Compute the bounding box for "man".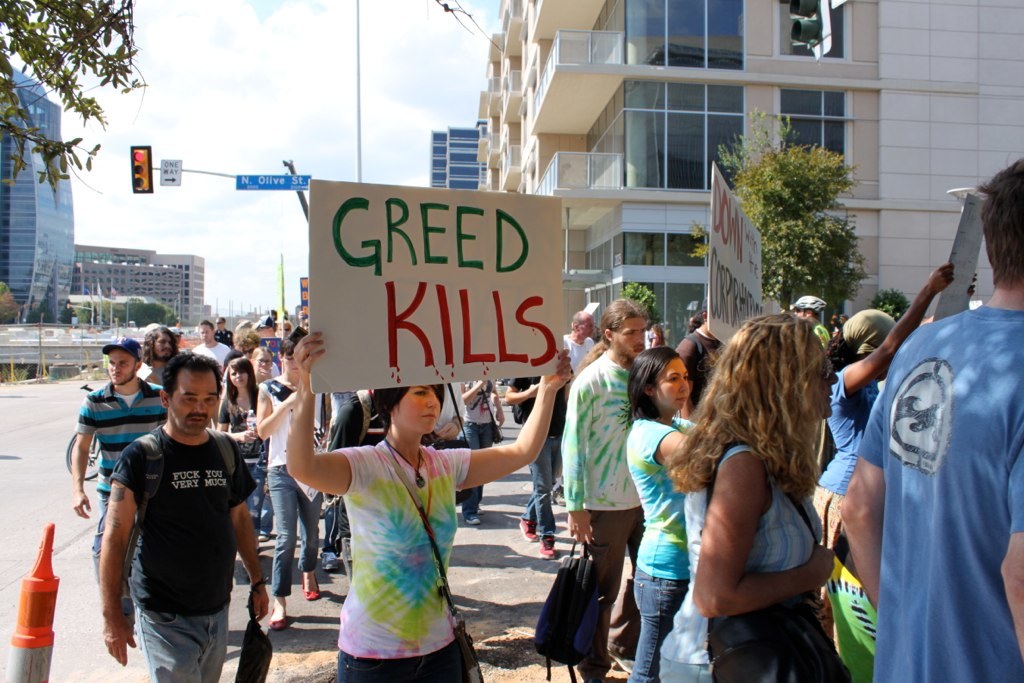
214/318/231/343.
